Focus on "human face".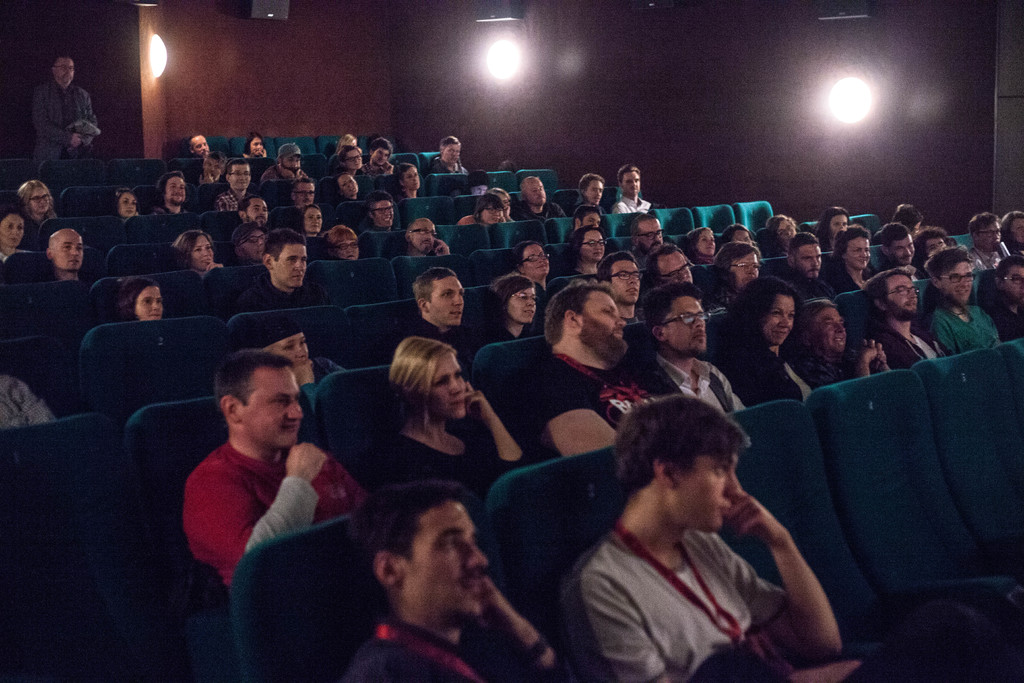
Focused at (x1=412, y1=218, x2=441, y2=251).
